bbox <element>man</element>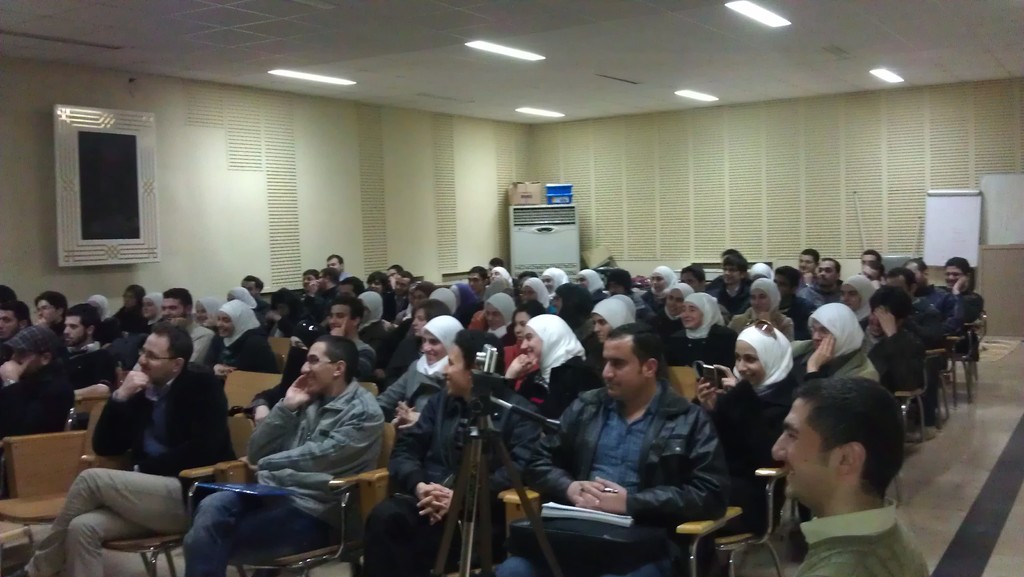
left=769, top=373, right=931, bottom=576
